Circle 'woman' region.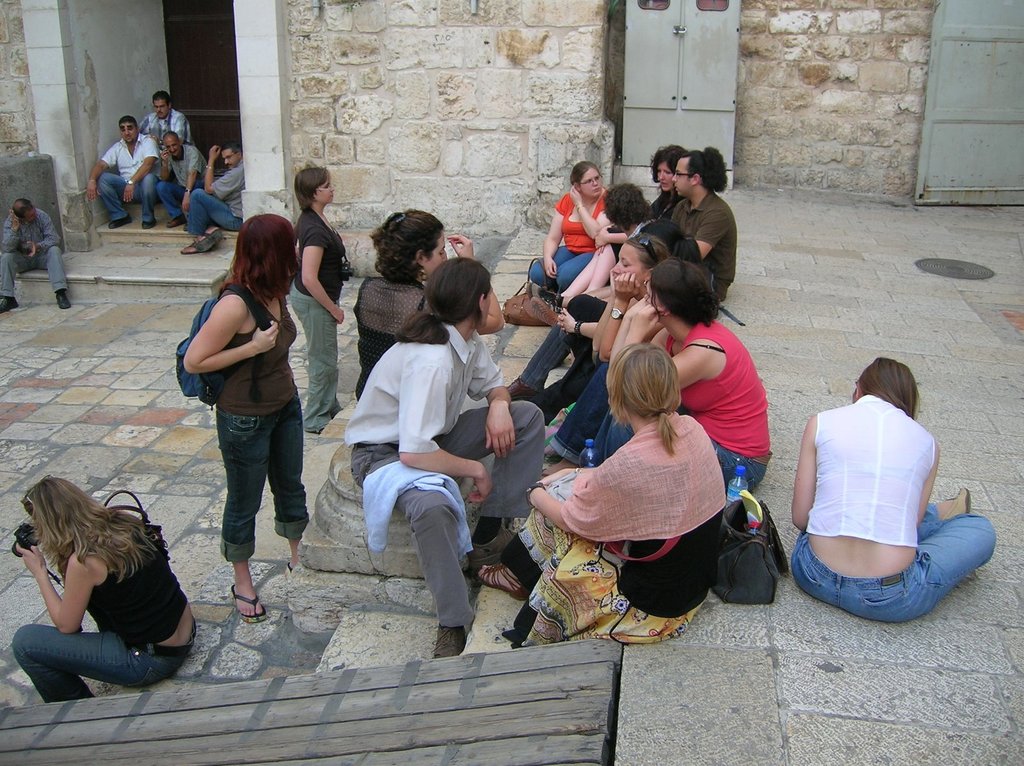
Region: BBox(540, 144, 692, 311).
